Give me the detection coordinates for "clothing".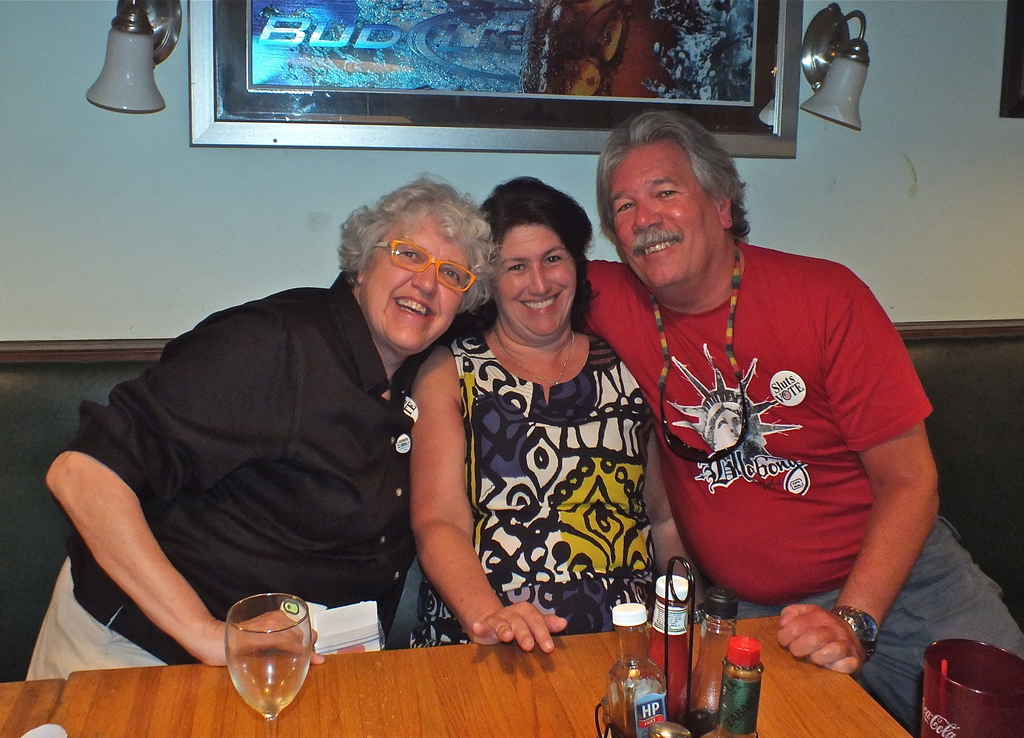
<region>20, 274, 424, 683</region>.
